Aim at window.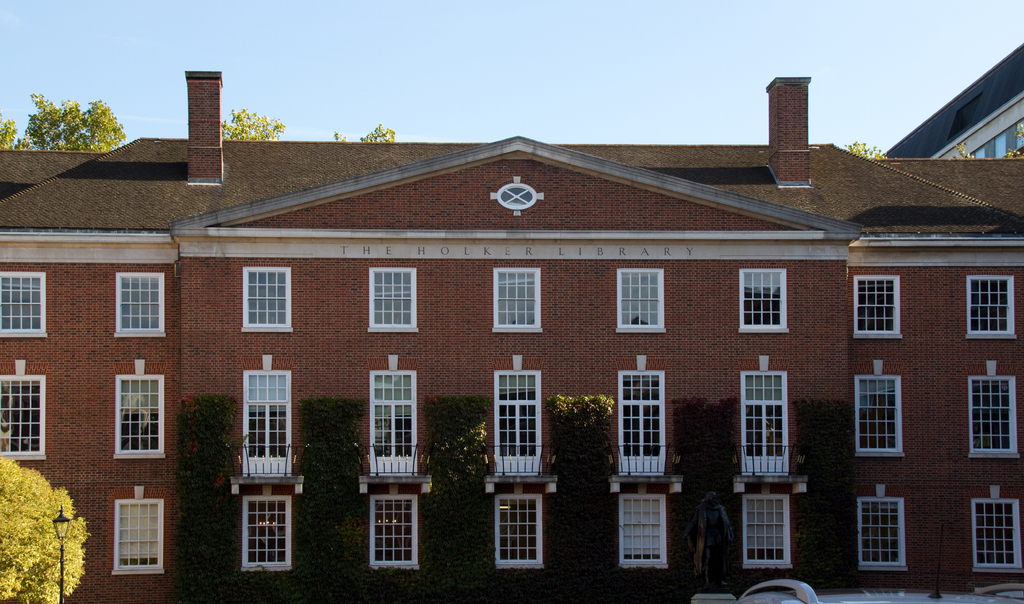
Aimed at (left=492, top=496, right=545, bottom=565).
